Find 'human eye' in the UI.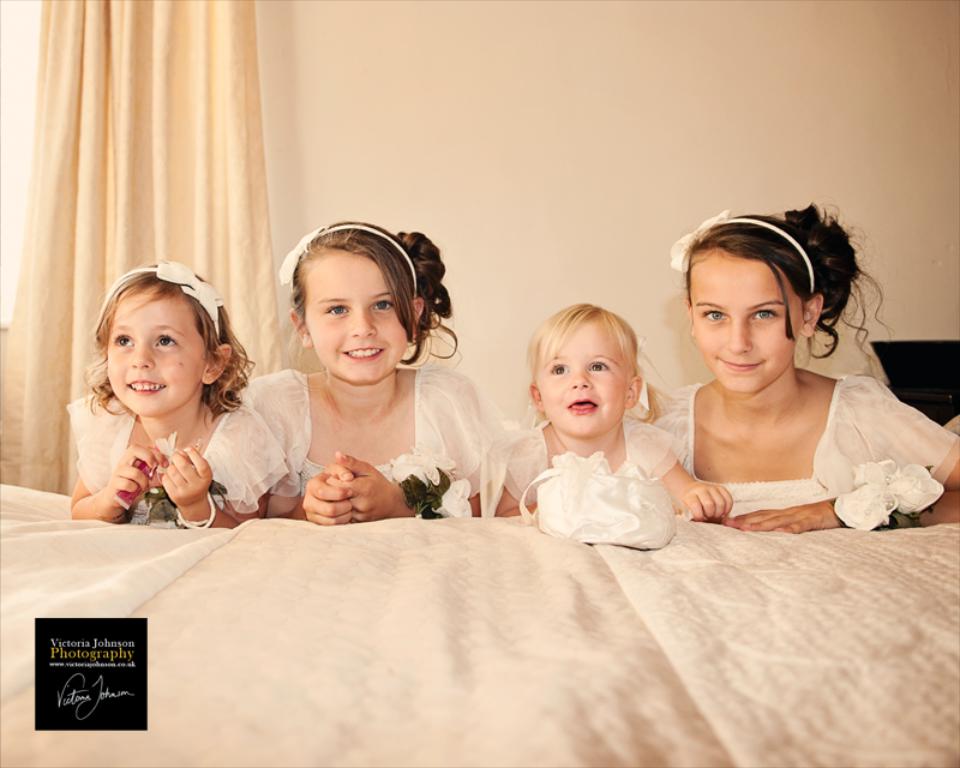
UI element at x1=113 y1=331 x2=133 y2=347.
